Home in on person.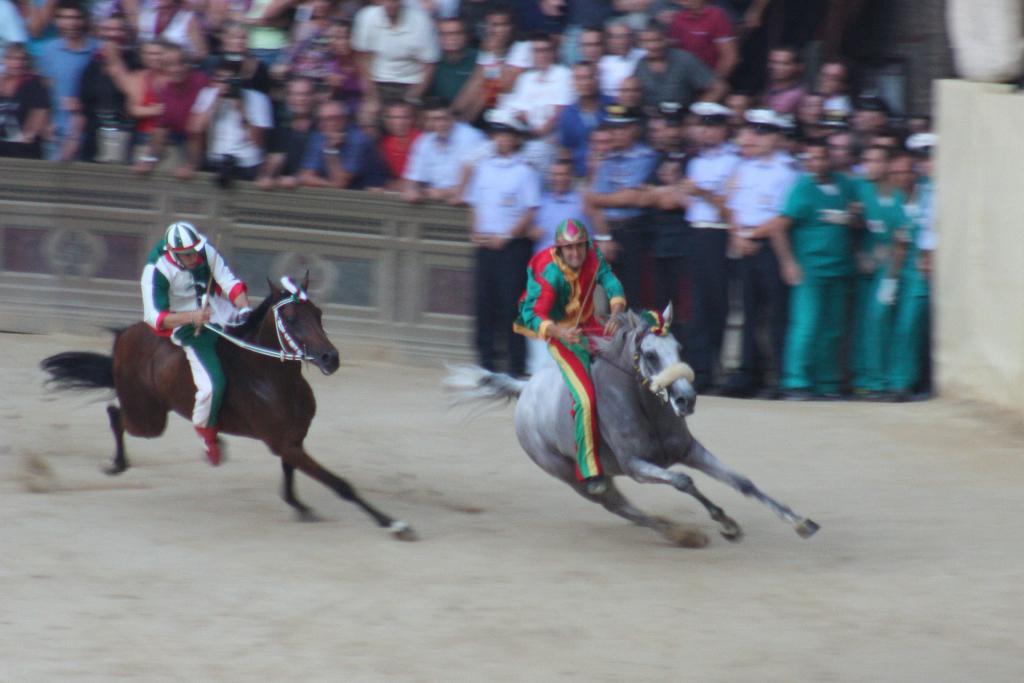
Homed in at pyautogui.locateOnScreen(142, 220, 252, 470).
